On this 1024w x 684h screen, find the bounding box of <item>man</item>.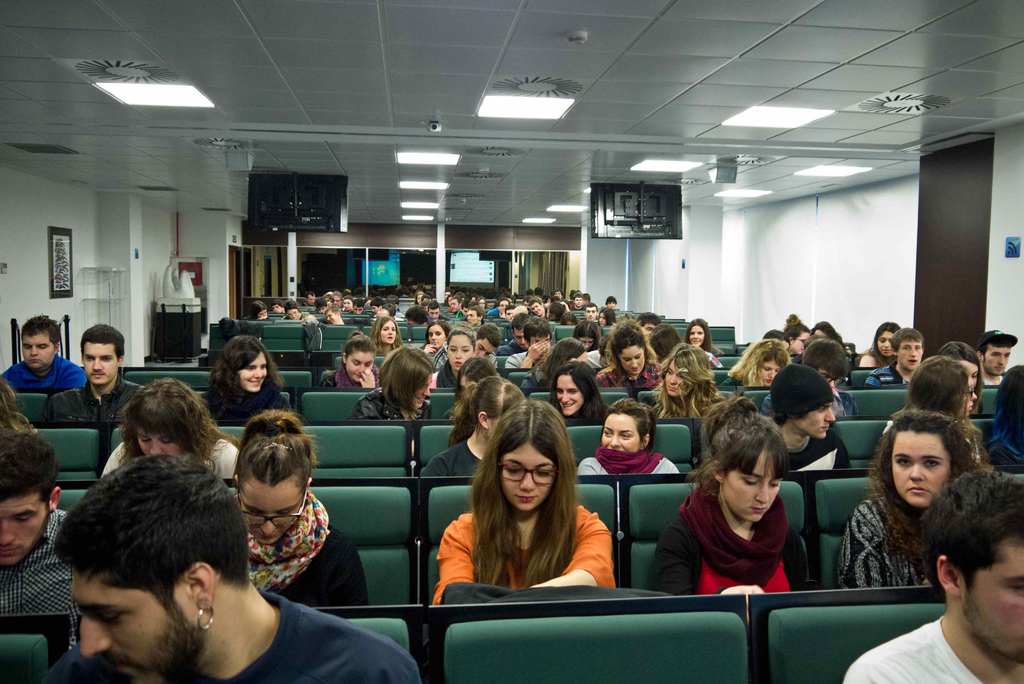
Bounding box: {"x1": 0, "y1": 315, "x2": 85, "y2": 391}.
